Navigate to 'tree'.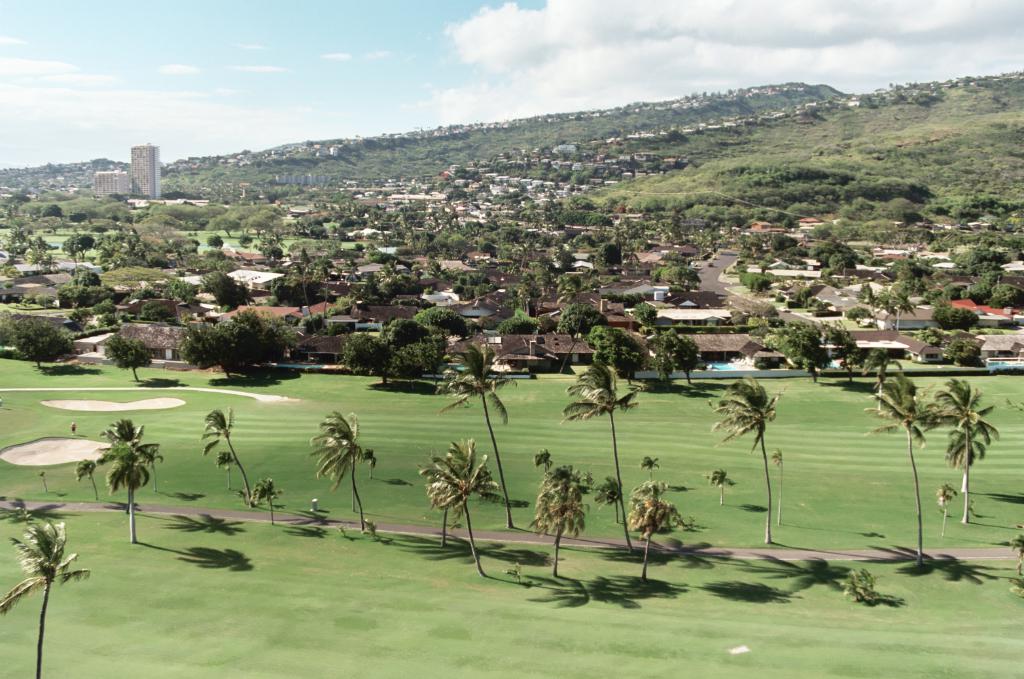
Navigation target: select_region(874, 282, 916, 340).
